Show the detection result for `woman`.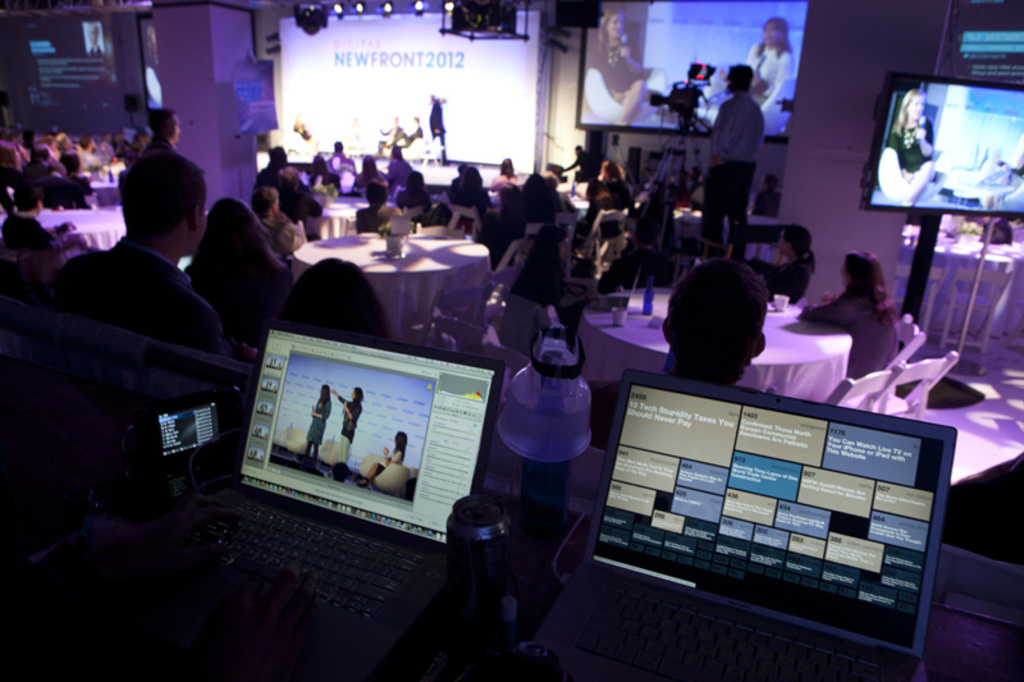
(left=182, top=198, right=300, bottom=353).
